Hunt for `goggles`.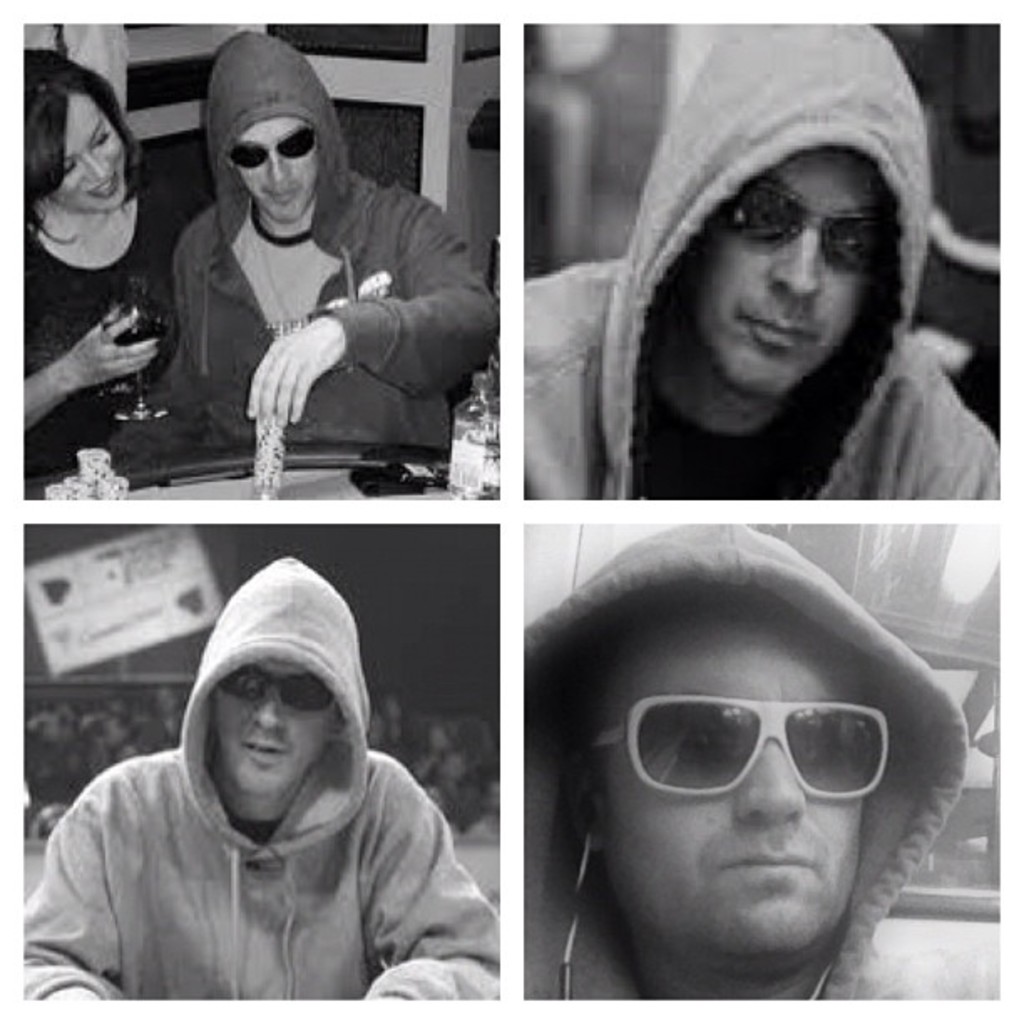
Hunted down at Rect(581, 689, 888, 801).
